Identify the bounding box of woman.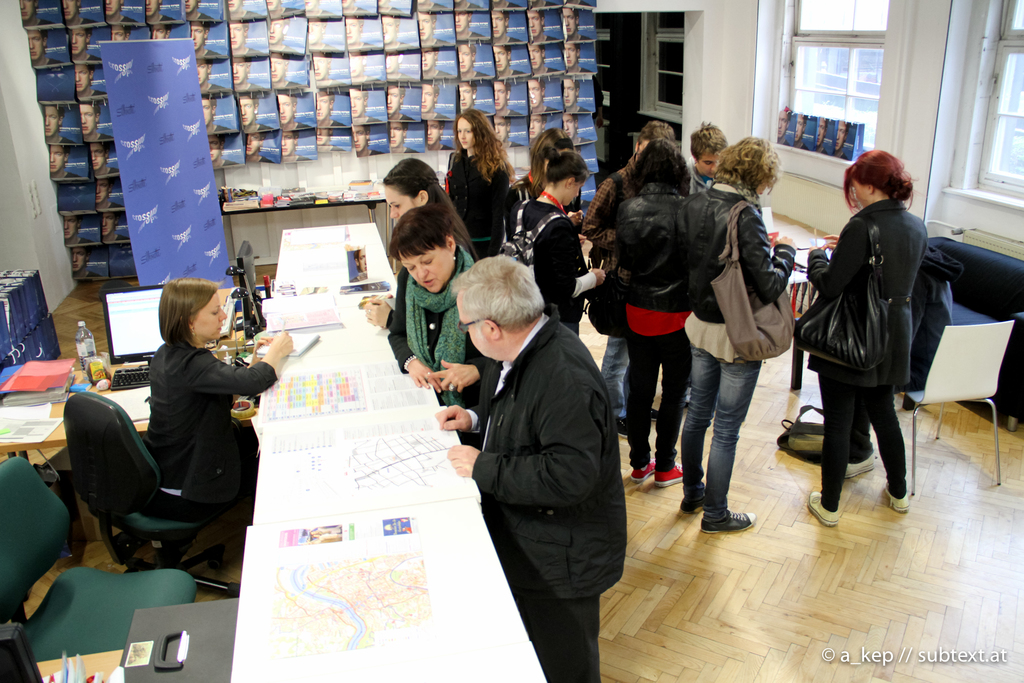
{"x1": 500, "y1": 126, "x2": 588, "y2": 245}.
